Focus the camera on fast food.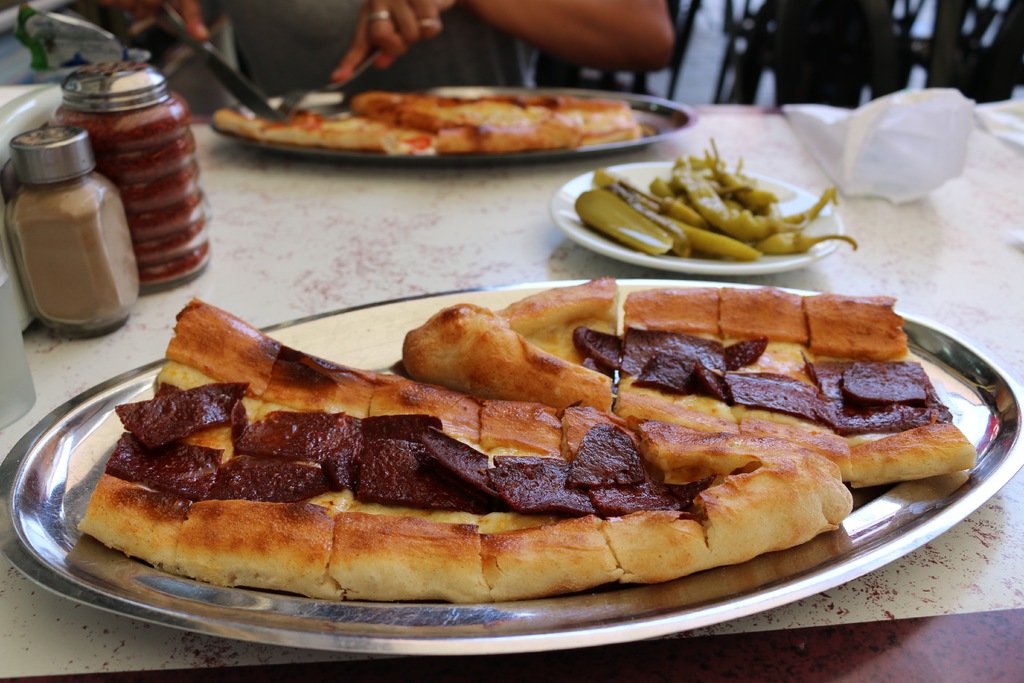
Focus region: [x1=211, y1=90, x2=646, y2=155].
